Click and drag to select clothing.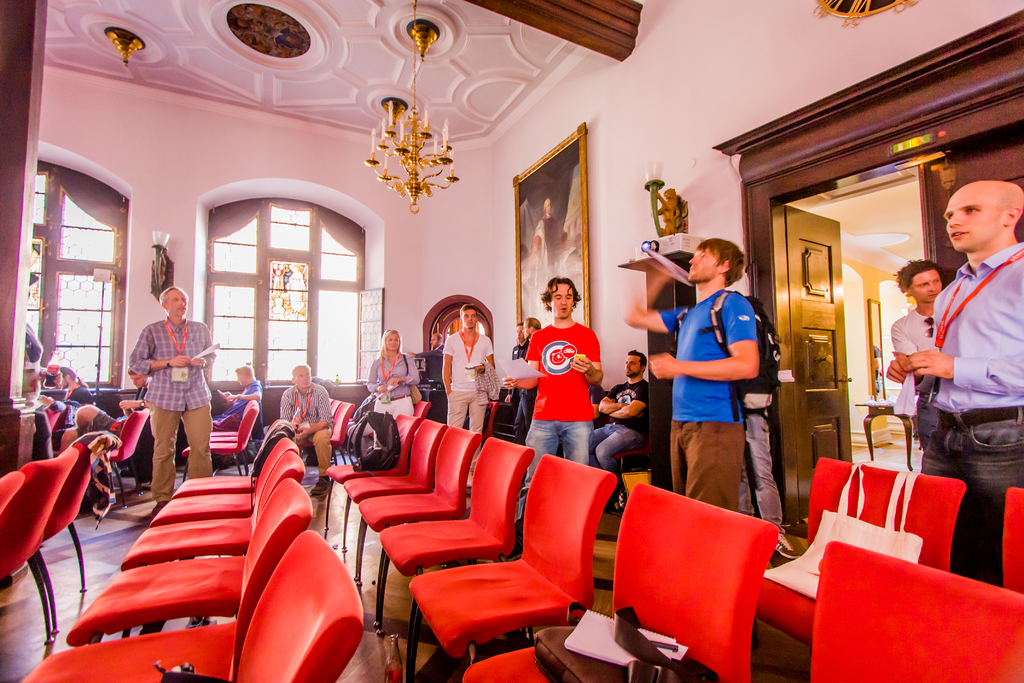
Selection: box=[361, 358, 417, 416].
